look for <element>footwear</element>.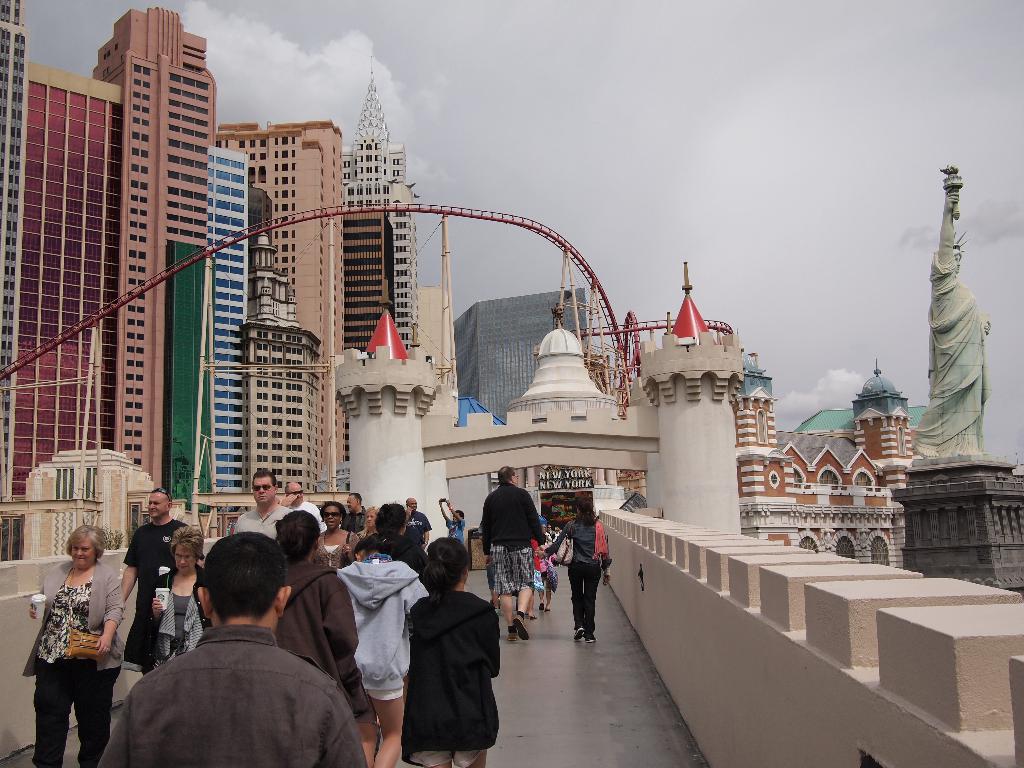
Found: box(507, 631, 518, 642).
